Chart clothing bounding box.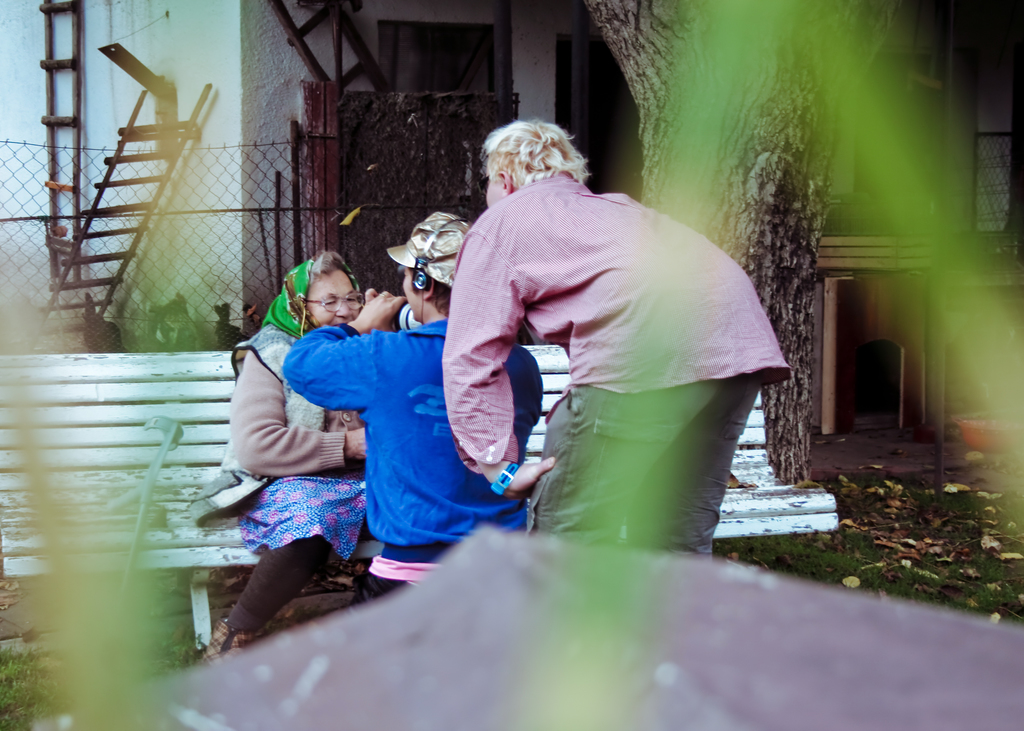
Charted: select_region(275, 313, 549, 559).
